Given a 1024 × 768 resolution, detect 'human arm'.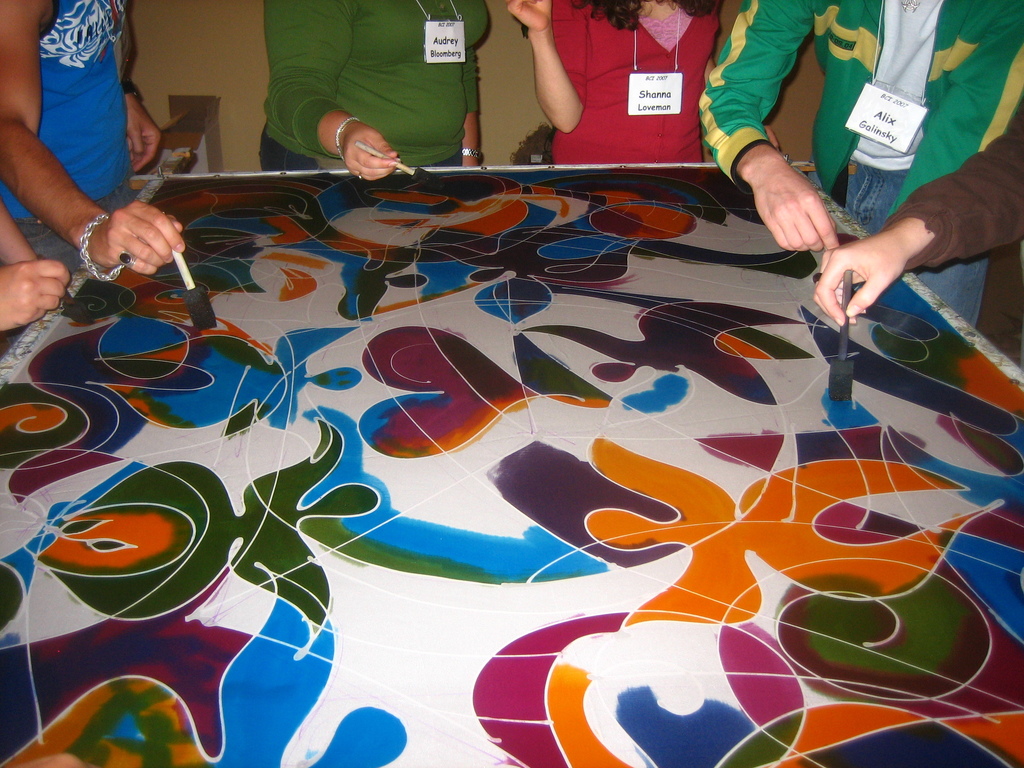
0,0,185,278.
